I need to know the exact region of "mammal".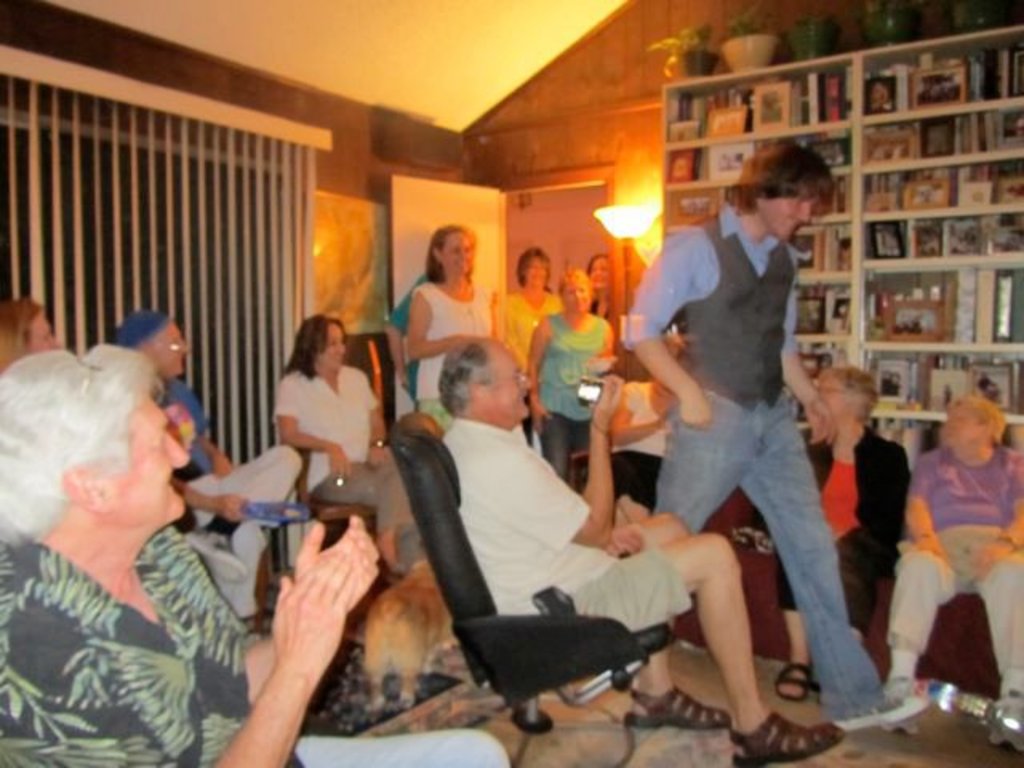
Region: [left=0, top=294, right=66, bottom=360].
